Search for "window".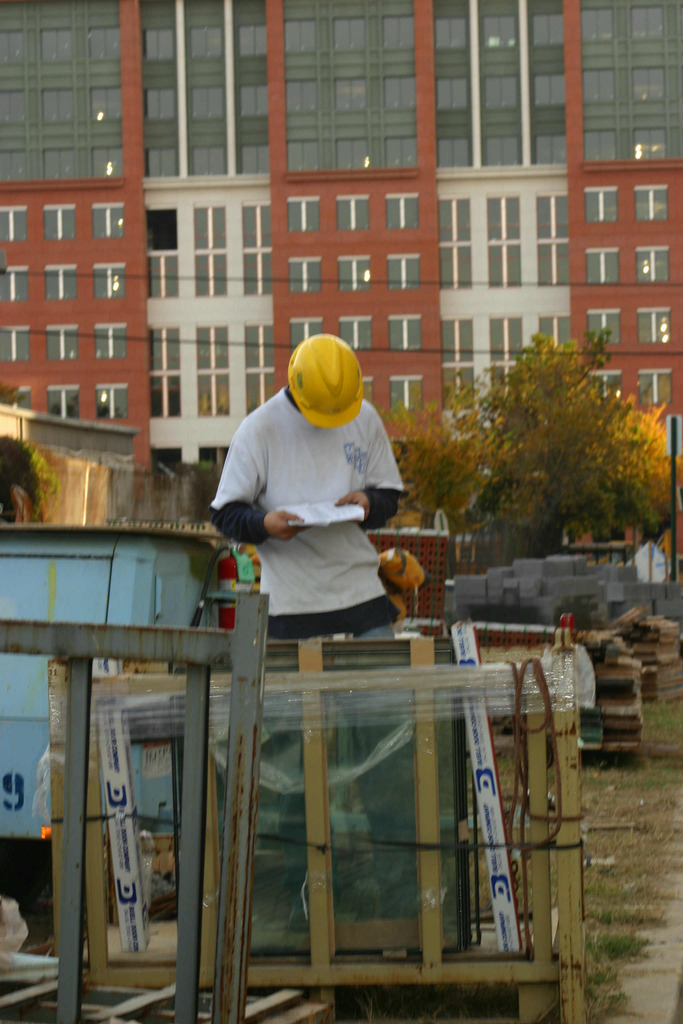
Found at region(386, 255, 419, 290).
